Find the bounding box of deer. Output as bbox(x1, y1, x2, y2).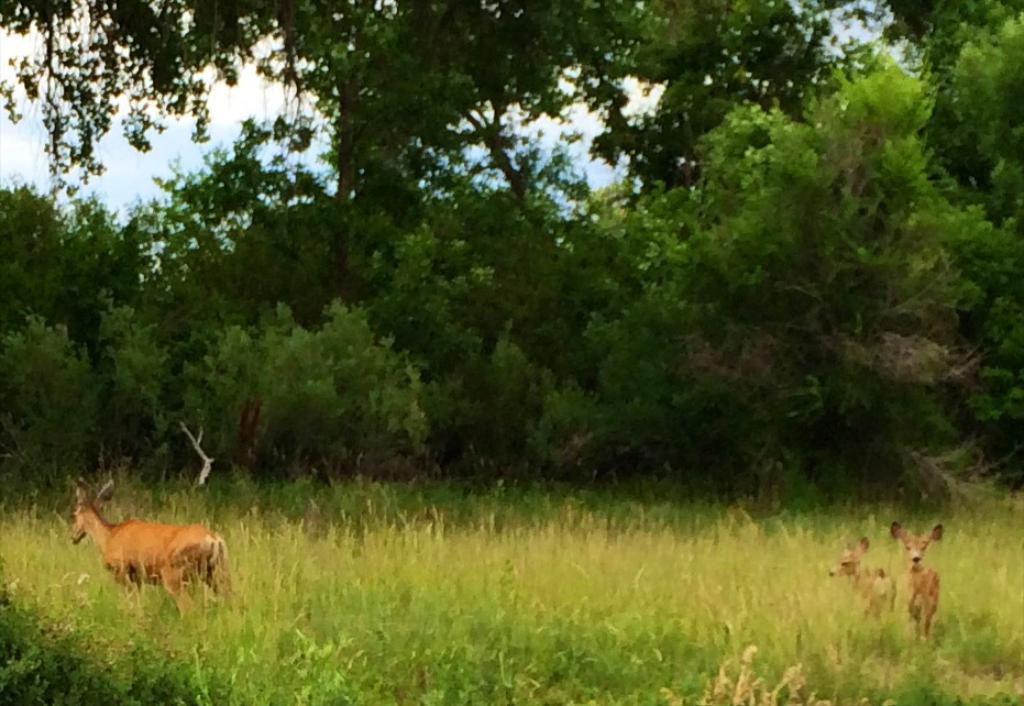
bbox(889, 523, 944, 639).
